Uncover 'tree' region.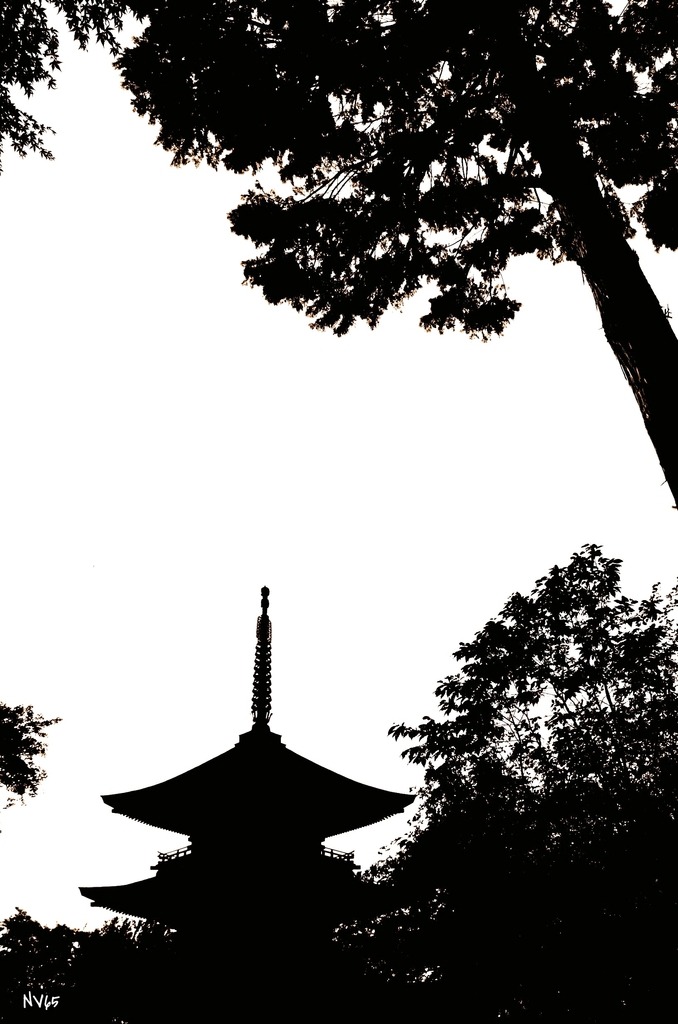
Uncovered: detection(0, 900, 161, 1023).
